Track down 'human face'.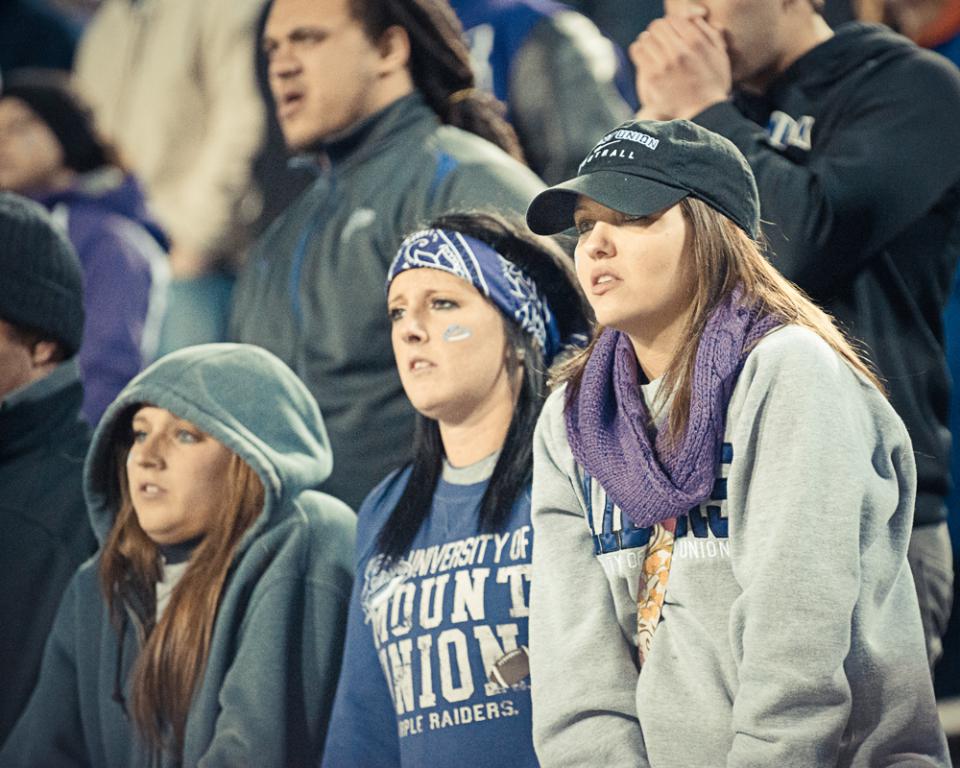
Tracked to (x1=0, y1=94, x2=62, y2=187).
